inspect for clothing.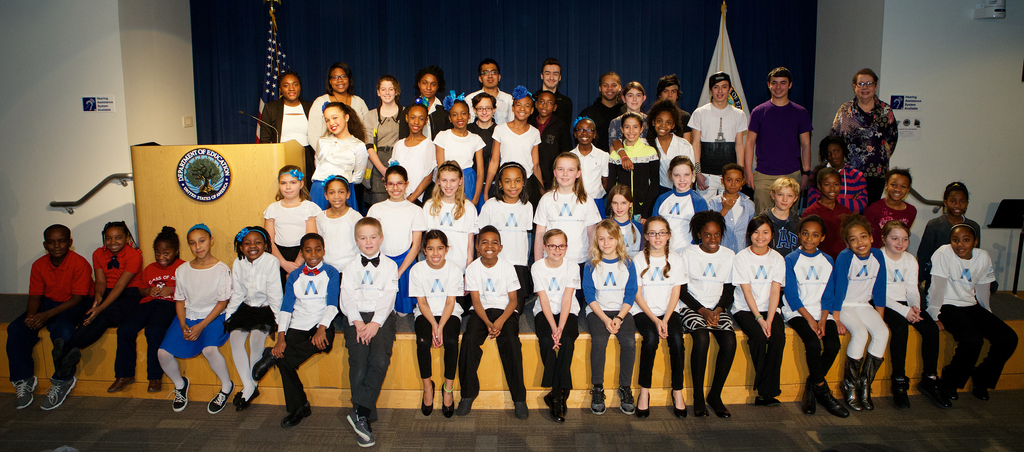
Inspection: rect(407, 261, 460, 375).
